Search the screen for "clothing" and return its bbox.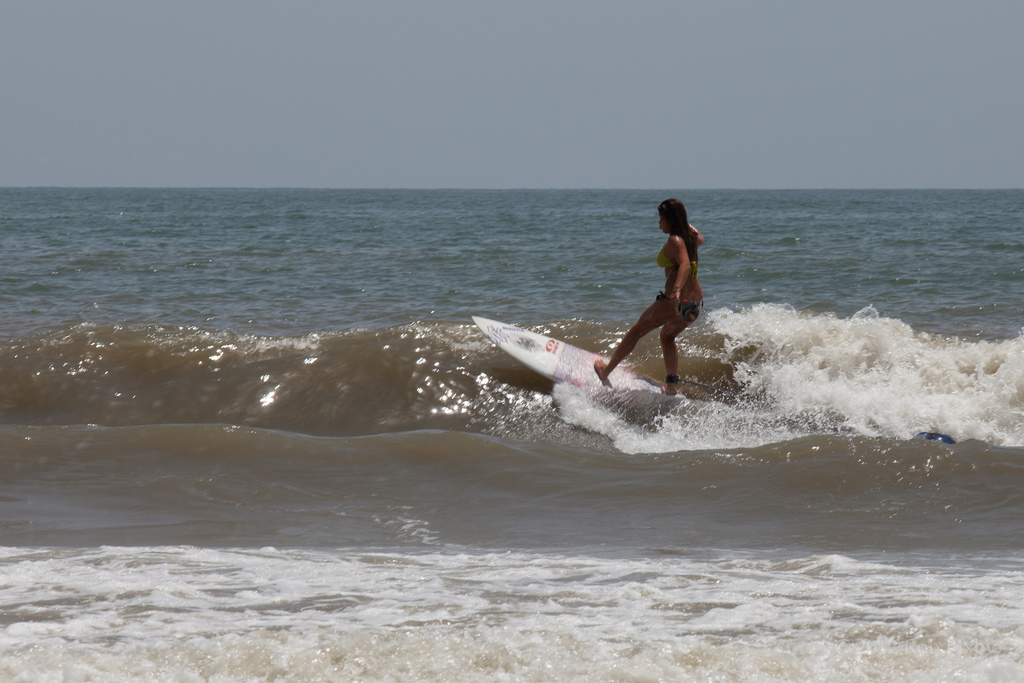
Found: 657/240/706/270.
